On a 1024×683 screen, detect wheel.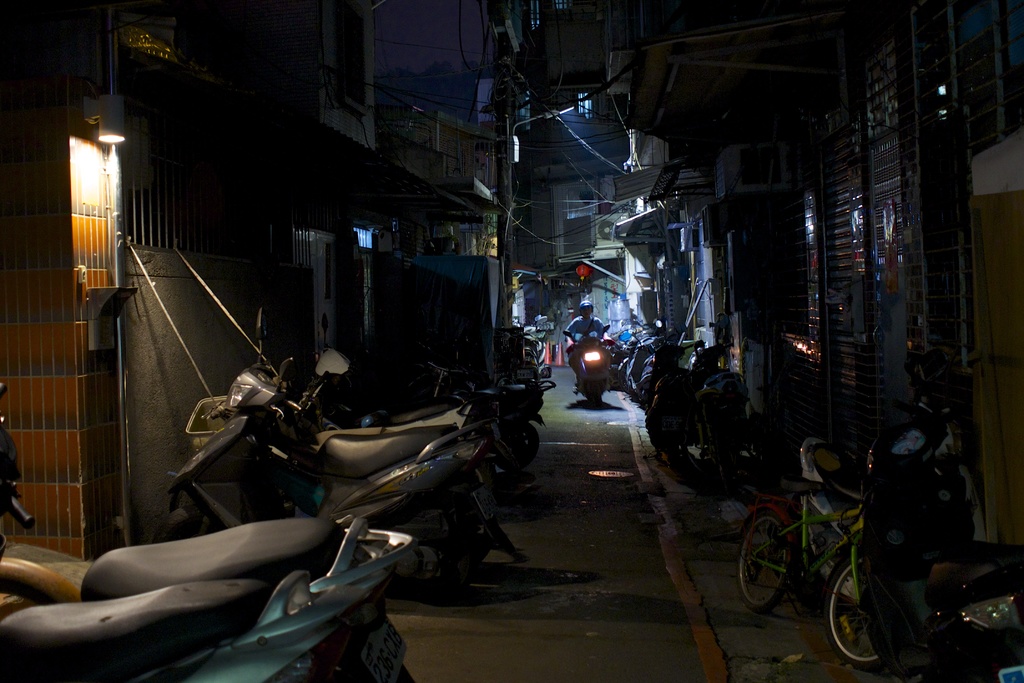
box=[737, 513, 794, 613].
